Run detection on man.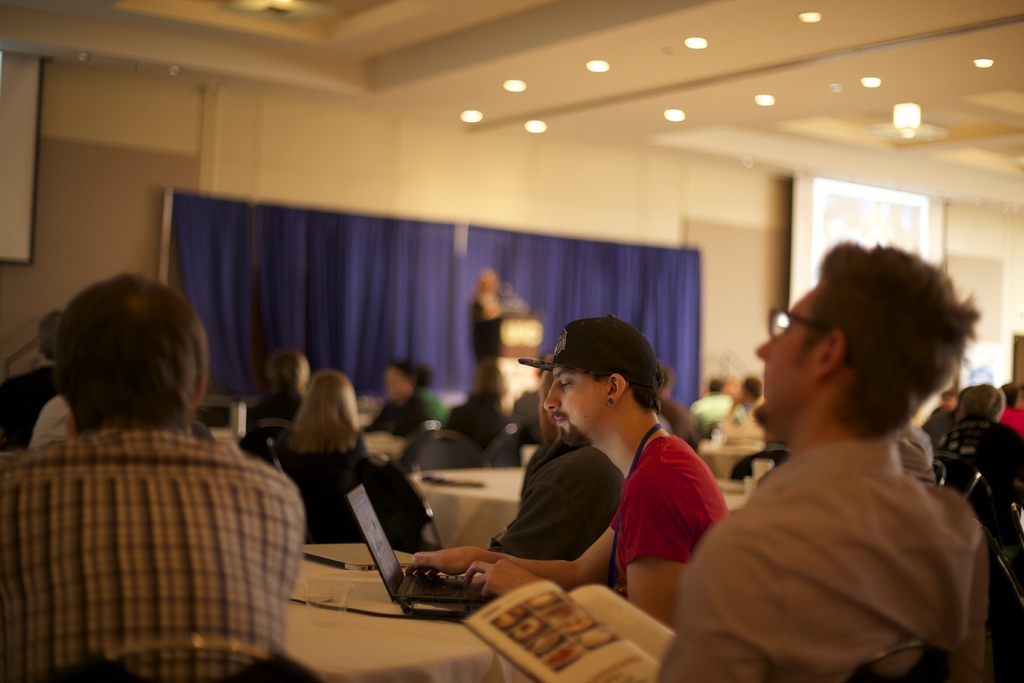
Result: x1=927 y1=378 x2=1023 y2=599.
